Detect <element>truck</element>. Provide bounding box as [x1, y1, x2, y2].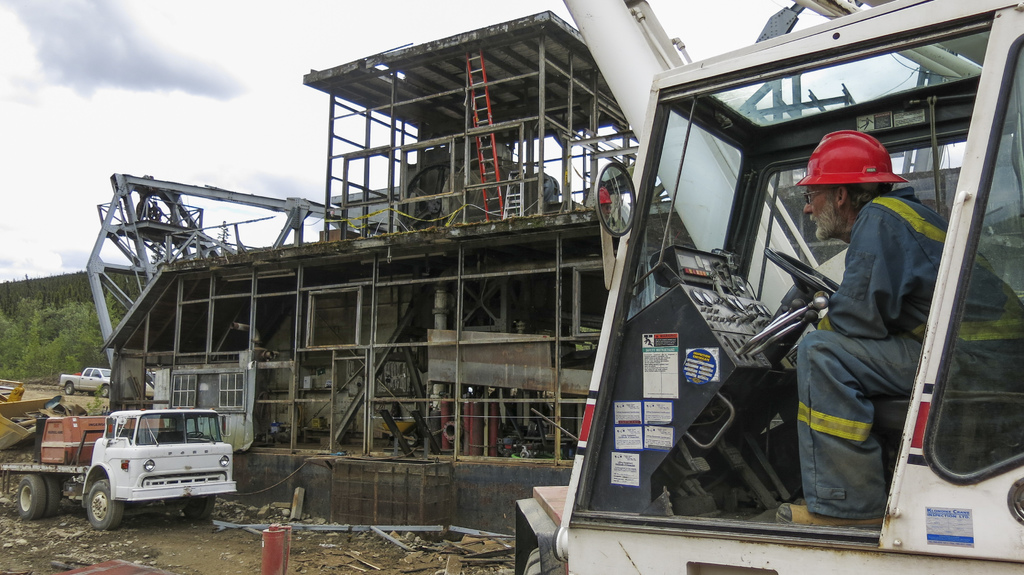
[12, 400, 231, 524].
